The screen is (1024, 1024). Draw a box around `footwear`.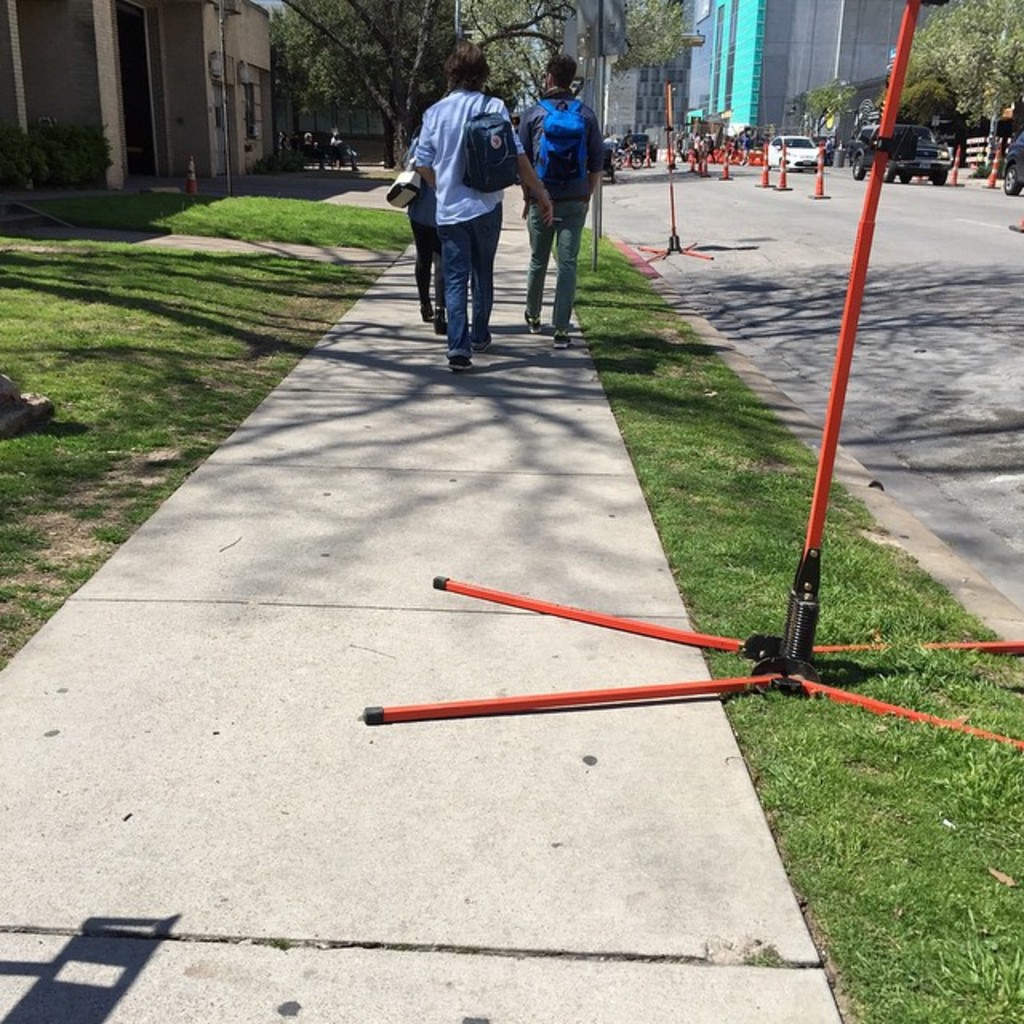
bbox=(525, 309, 541, 333).
